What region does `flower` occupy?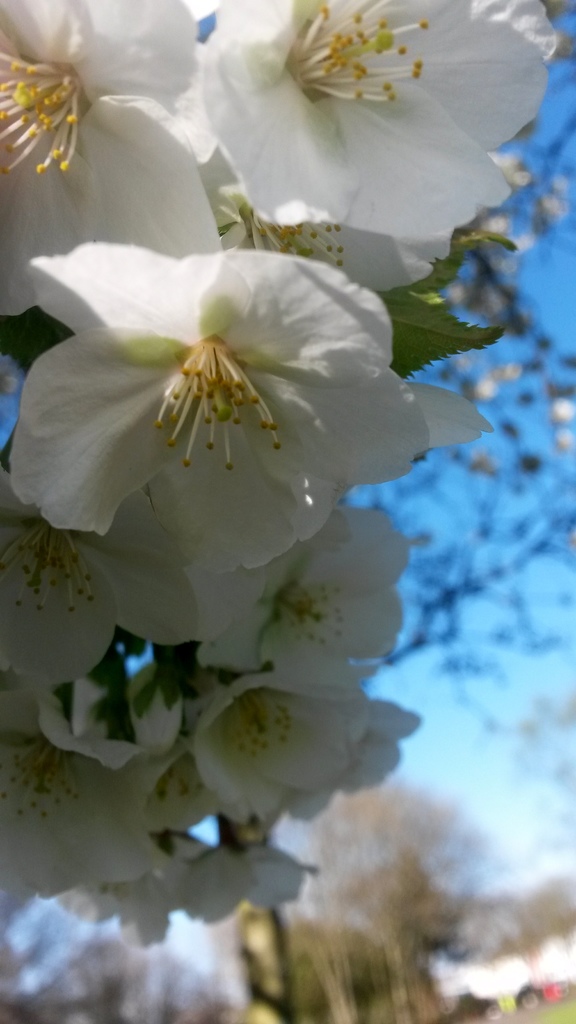
BBox(209, 0, 566, 284).
